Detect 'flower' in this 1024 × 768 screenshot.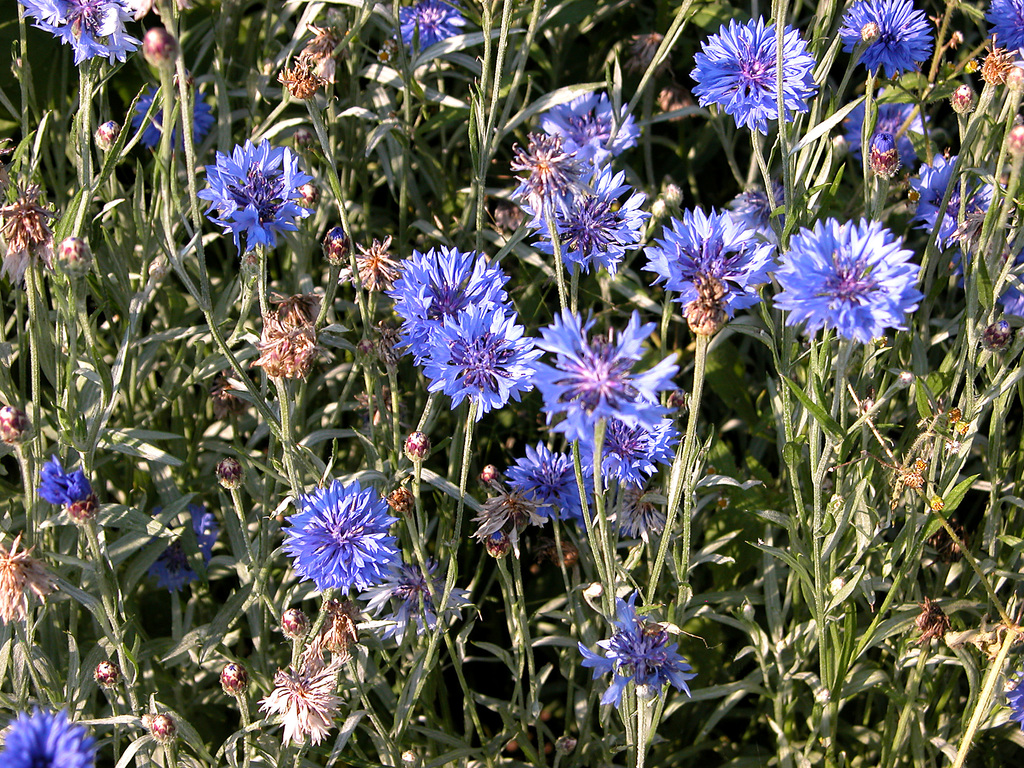
Detection: Rect(132, 83, 211, 150).
